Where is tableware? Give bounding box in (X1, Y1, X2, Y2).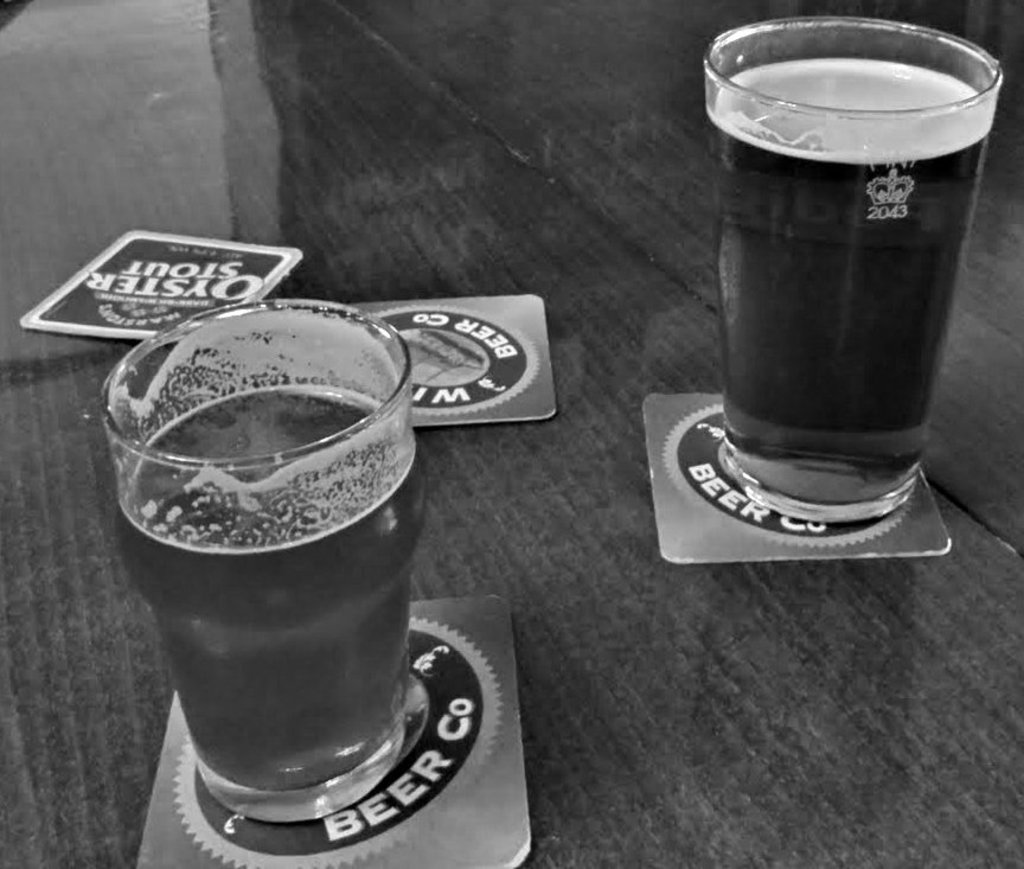
(102, 331, 462, 841).
